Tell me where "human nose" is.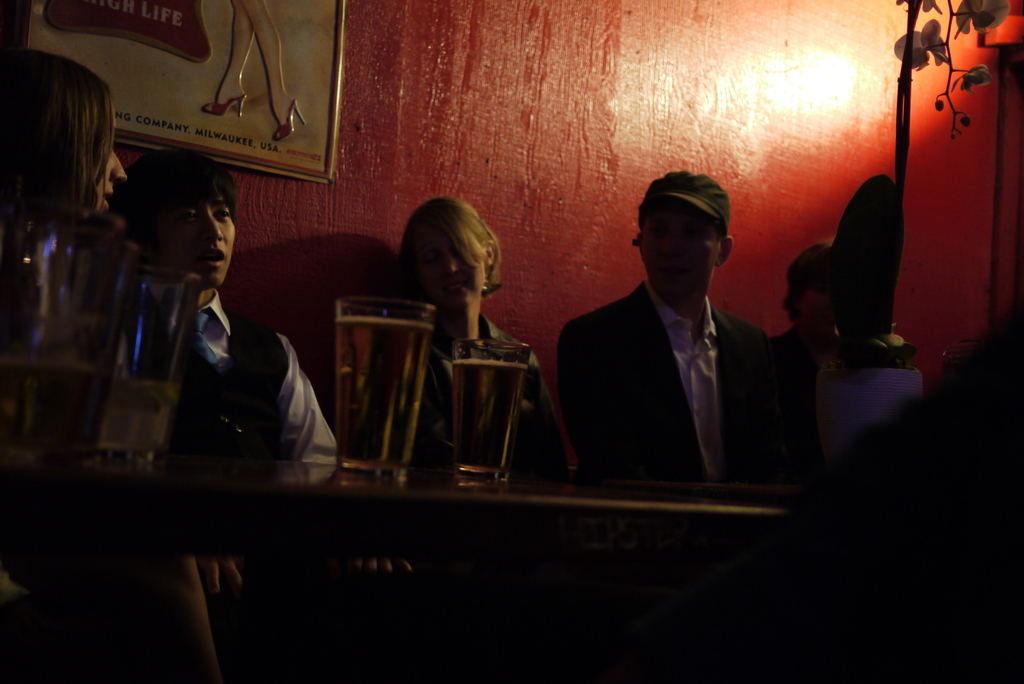
"human nose" is at box=[197, 211, 223, 243].
